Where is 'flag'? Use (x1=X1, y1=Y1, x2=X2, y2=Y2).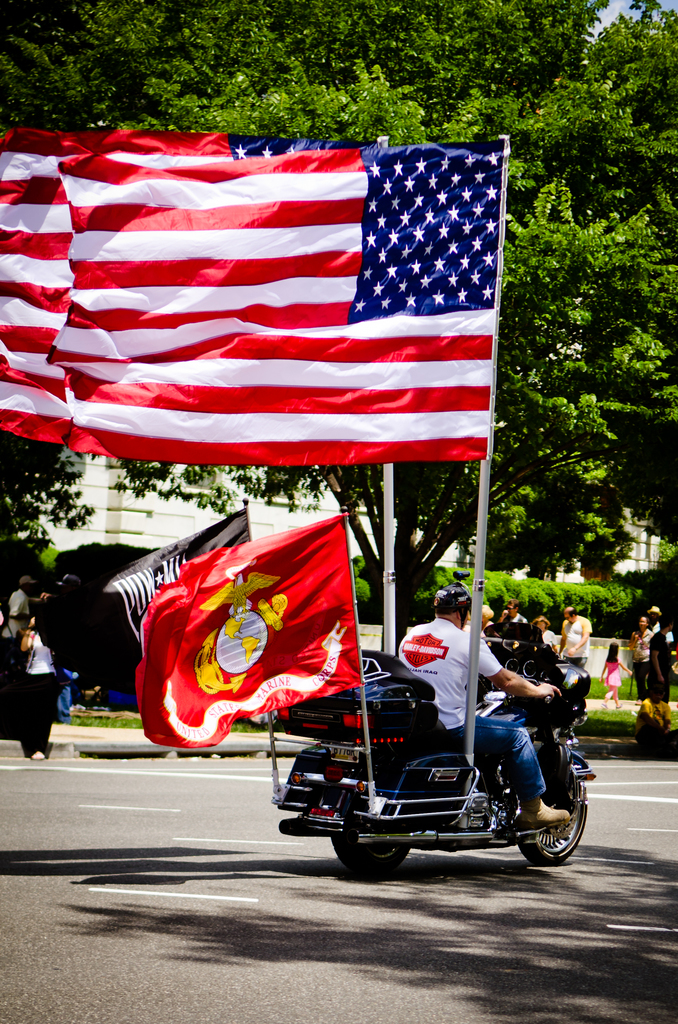
(x1=97, y1=515, x2=248, y2=645).
